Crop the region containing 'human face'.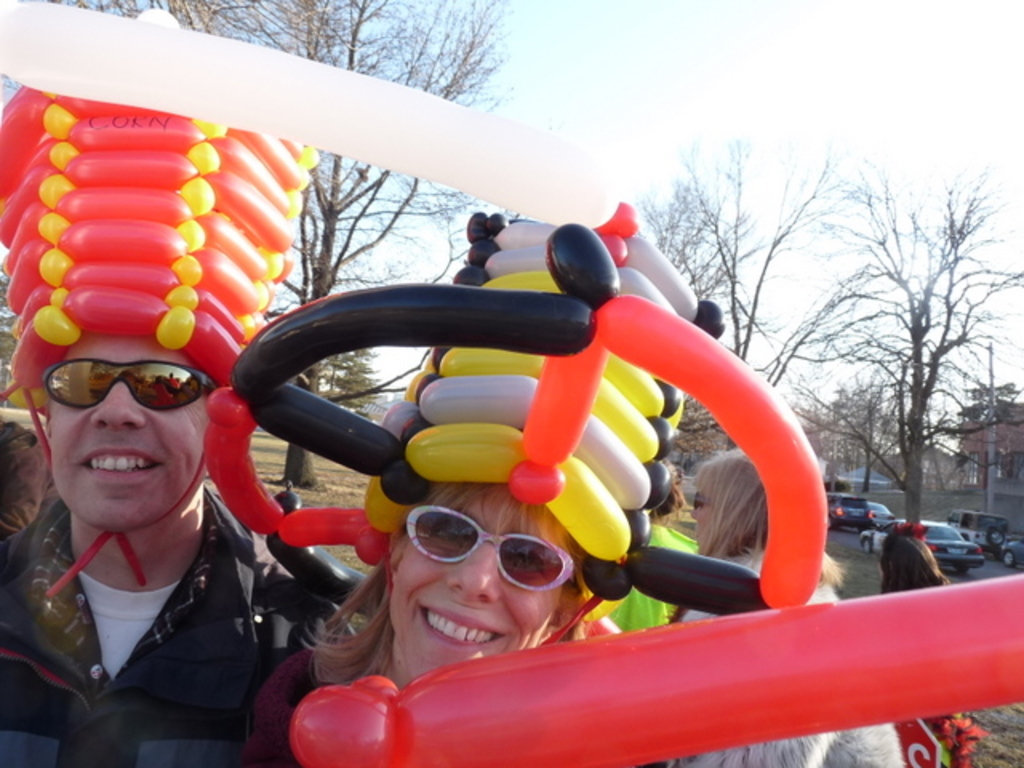
Crop region: l=384, t=493, r=579, b=678.
